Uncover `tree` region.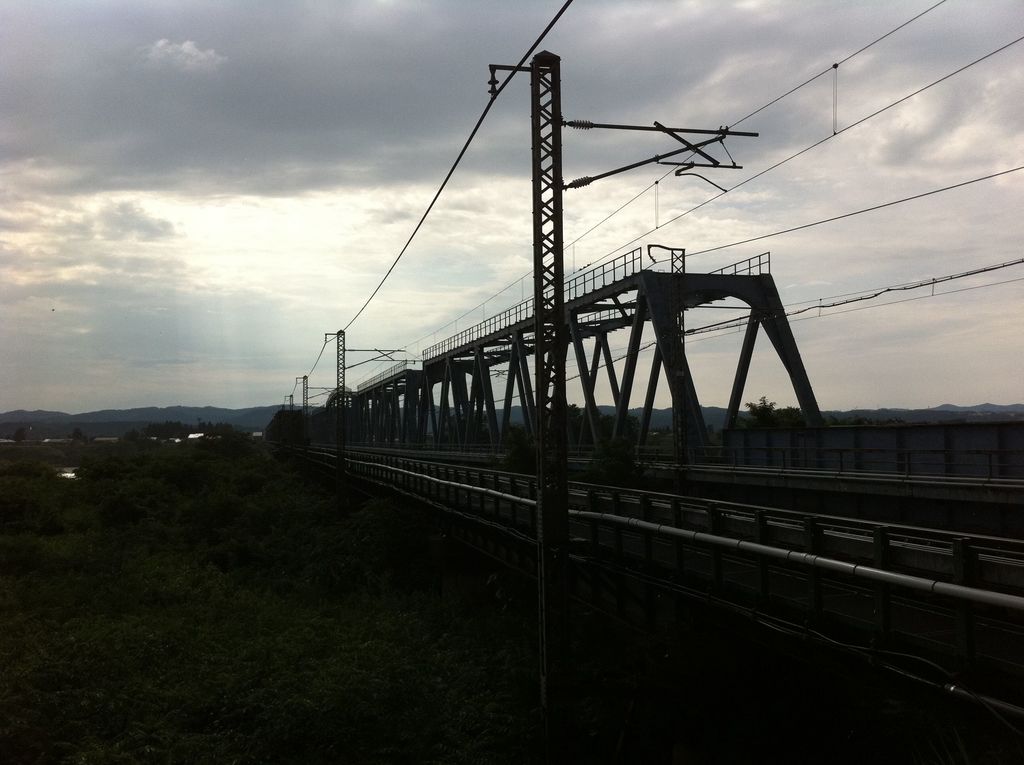
Uncovered: [left=559, top=399, right=653, bottom=443].
